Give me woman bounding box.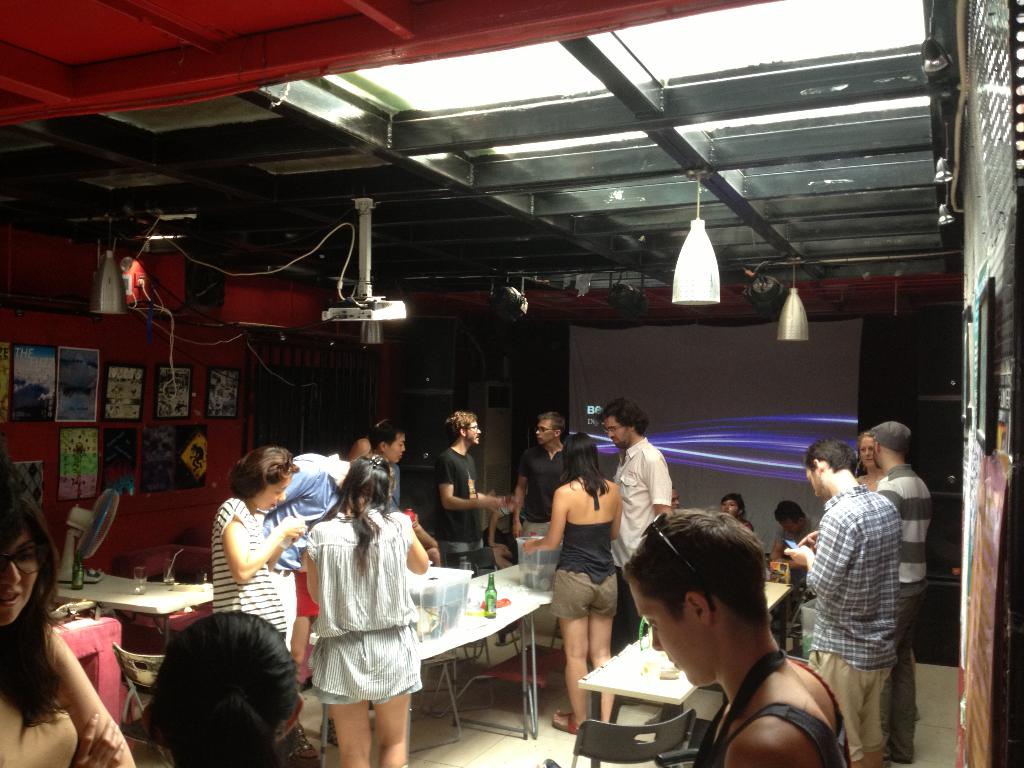
l=209, t=446, r=308, b=647.
